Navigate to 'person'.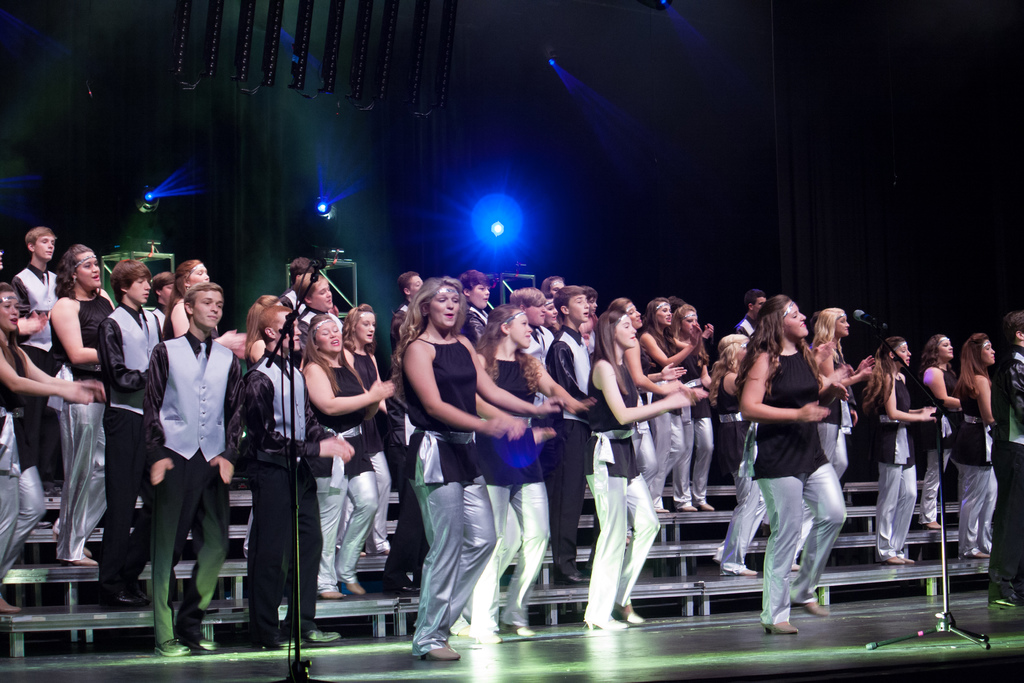
Navigation target: <region>876, 336, 949, 570</region>.
